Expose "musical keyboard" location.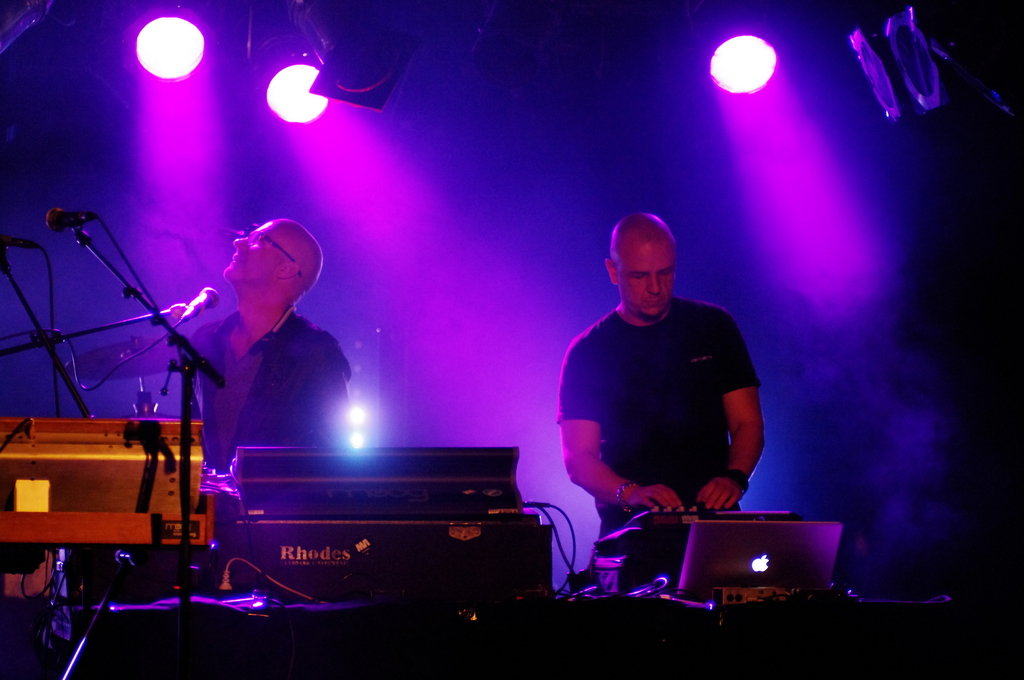
Exposed at {"left": 0, "top": 421, "right": 204, "bottom": 517}.
